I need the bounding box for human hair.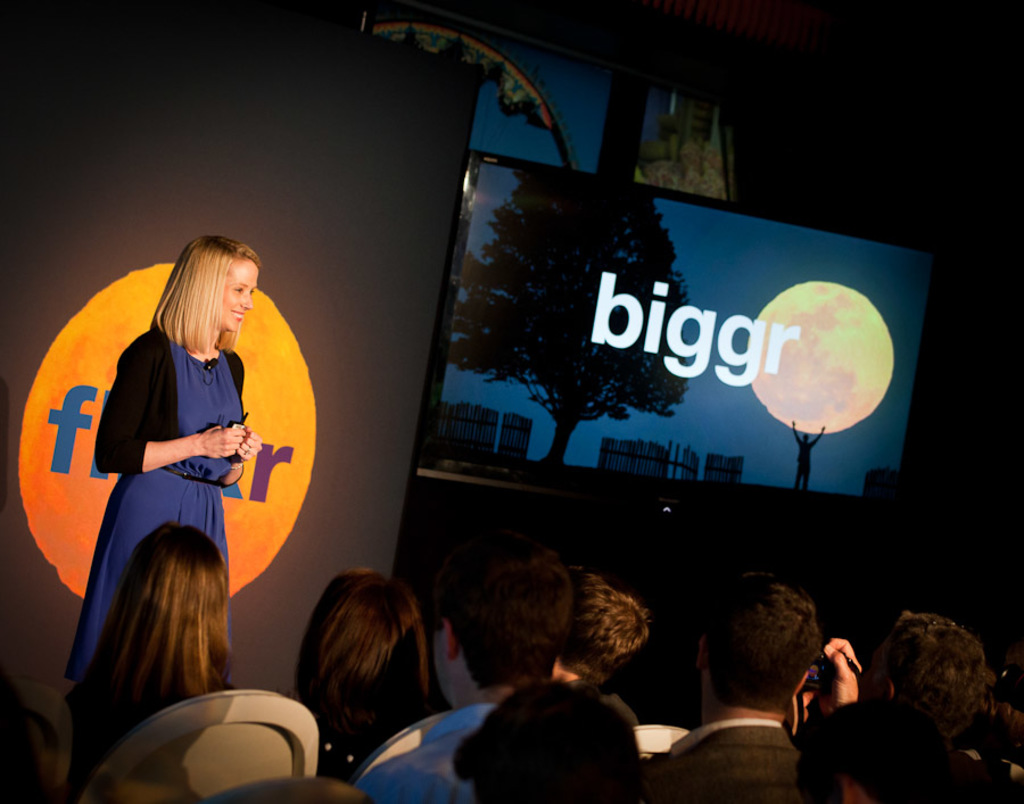
Here it is: 795,696,975,803.
